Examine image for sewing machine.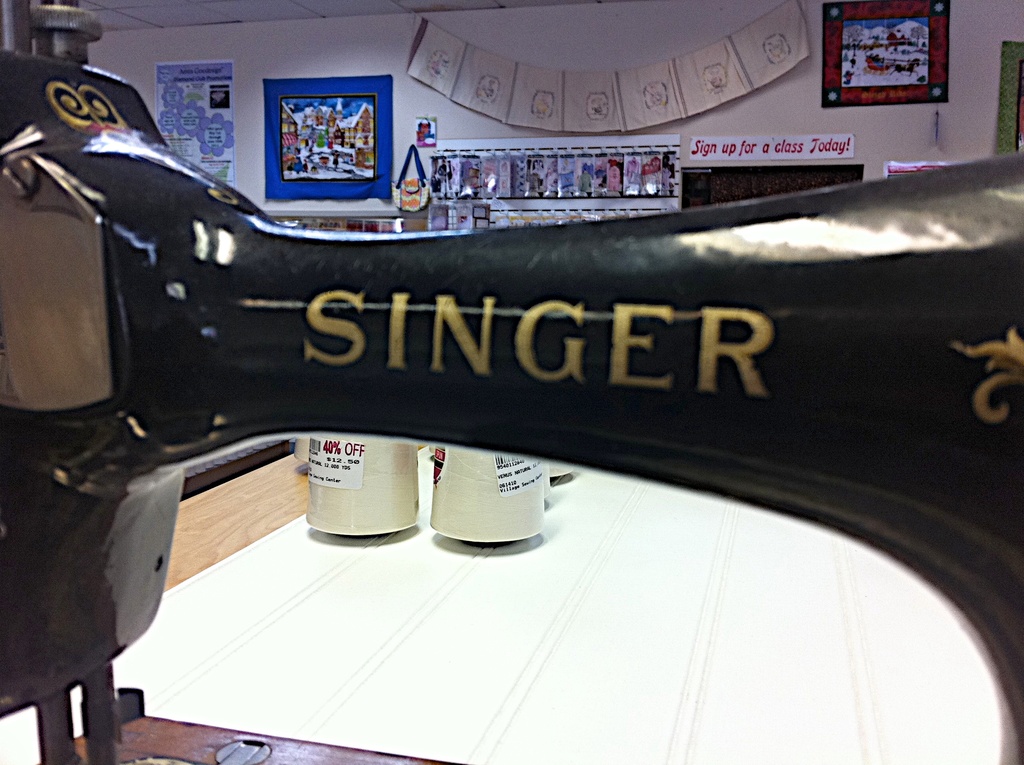
Examination result: <box>0,0,1023,764</box>.
